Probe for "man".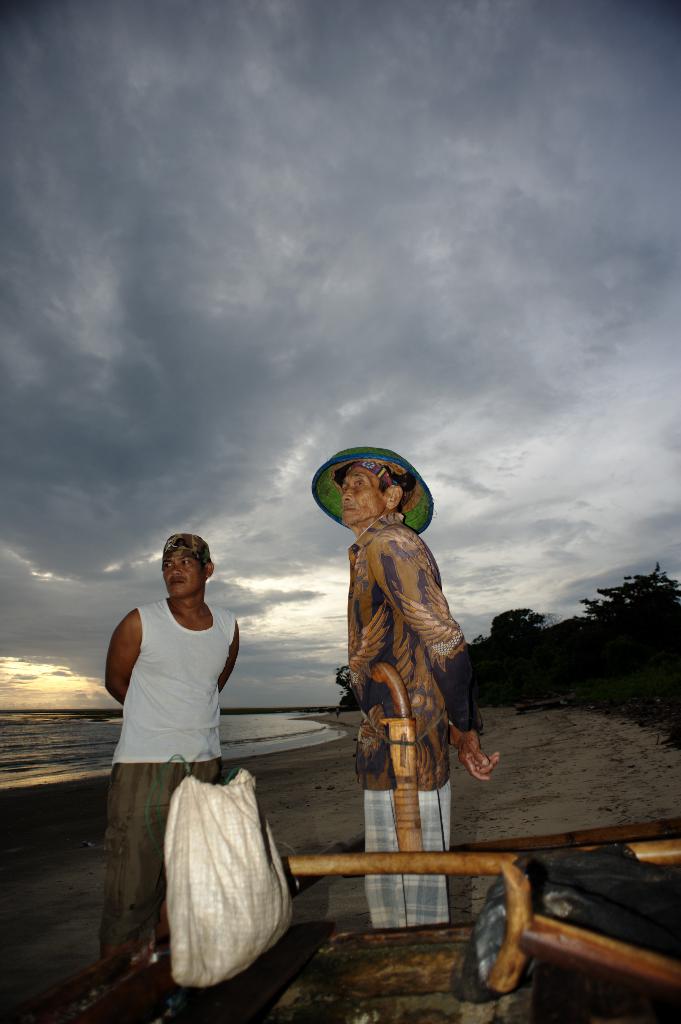
Probe result: bbox=(88, 534, 235, 1003).
